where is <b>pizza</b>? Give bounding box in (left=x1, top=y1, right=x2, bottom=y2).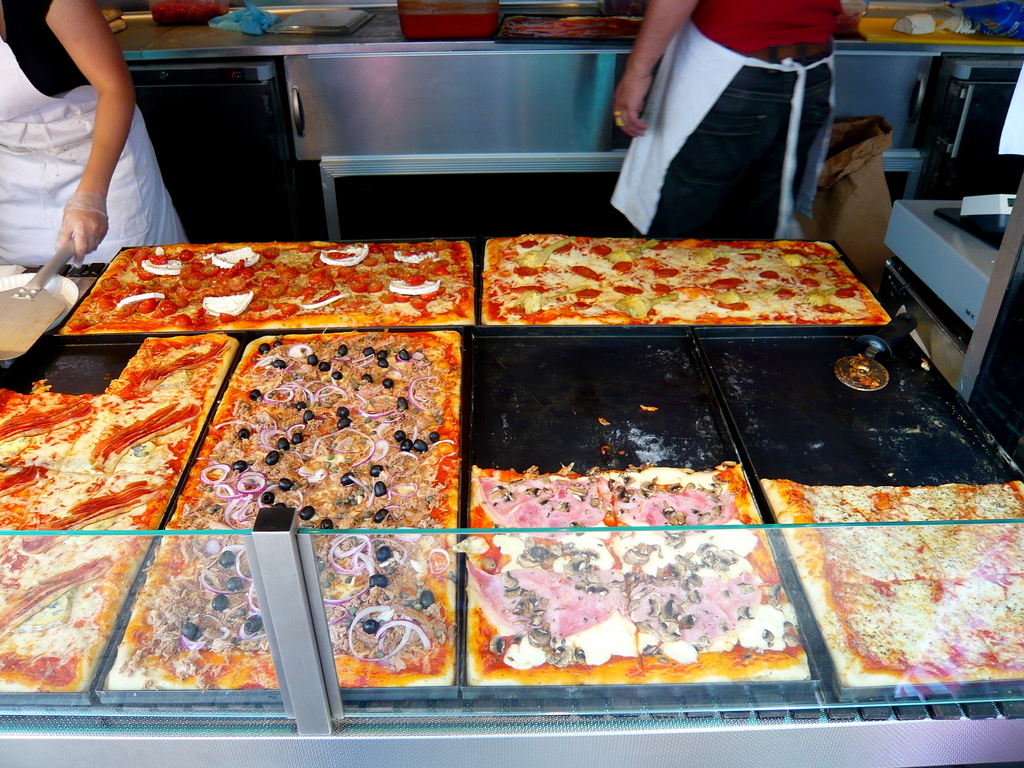
(left=107, top=332, right=461, bottom=687).
